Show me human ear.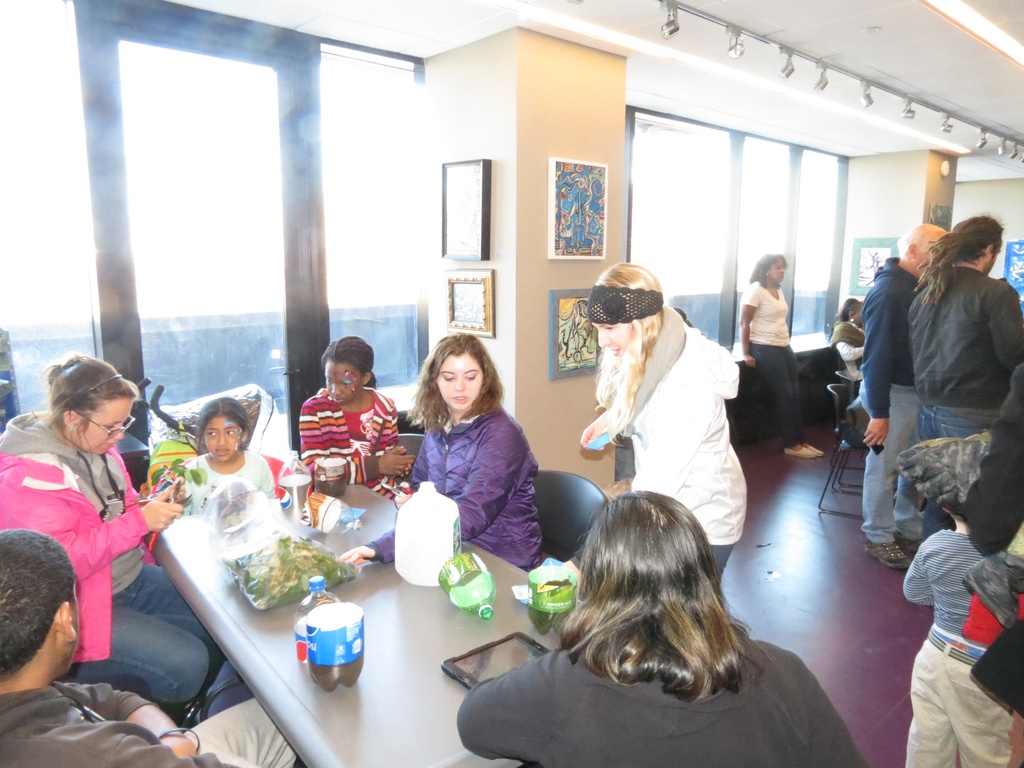
human ear is here: {"left": 908, "top": 242, "right": 916, "bottom": 257}.
